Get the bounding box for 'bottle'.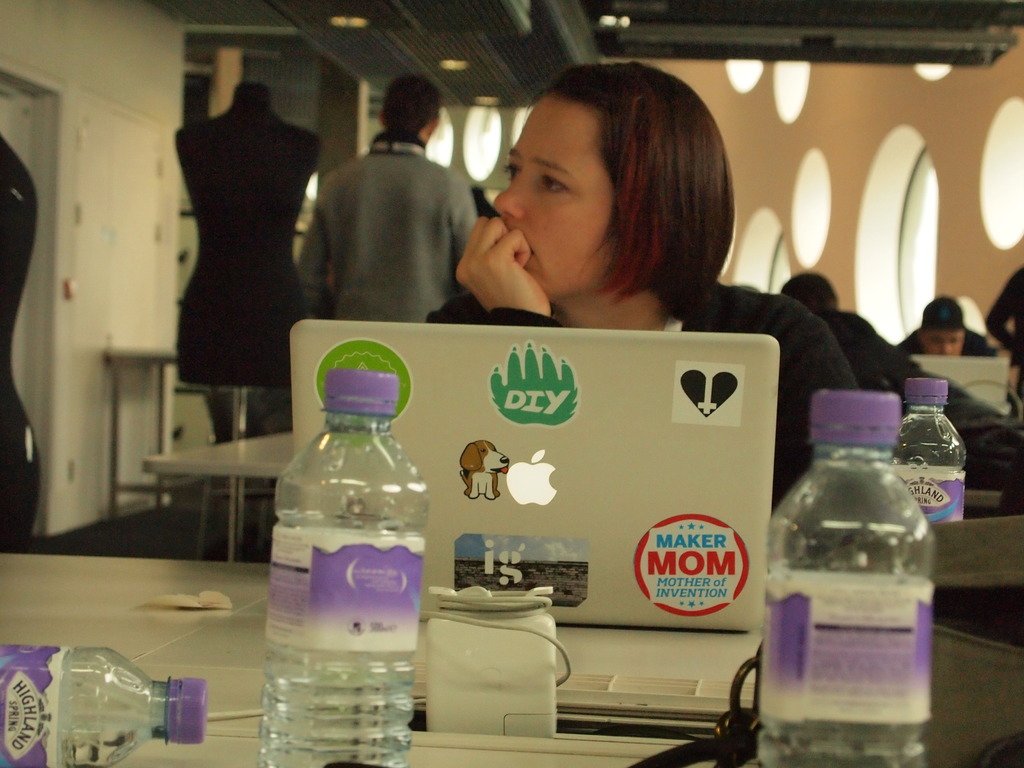
<region>764, 389, 931, 767</region>.
